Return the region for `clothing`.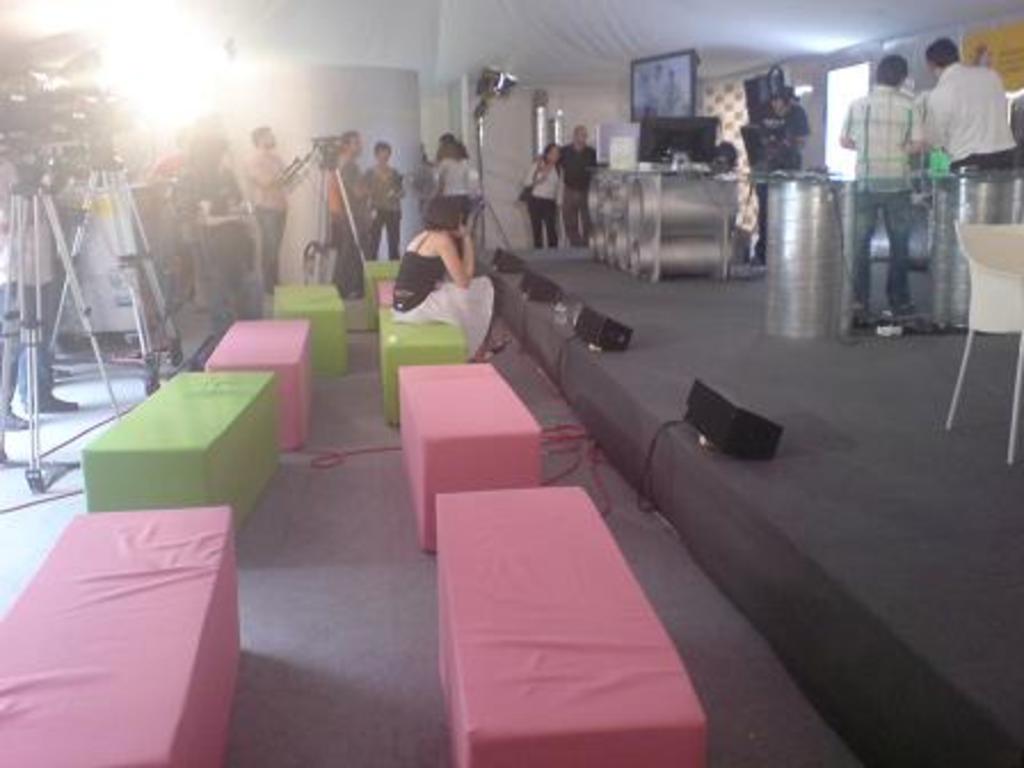
158, 169, 249, 297.
